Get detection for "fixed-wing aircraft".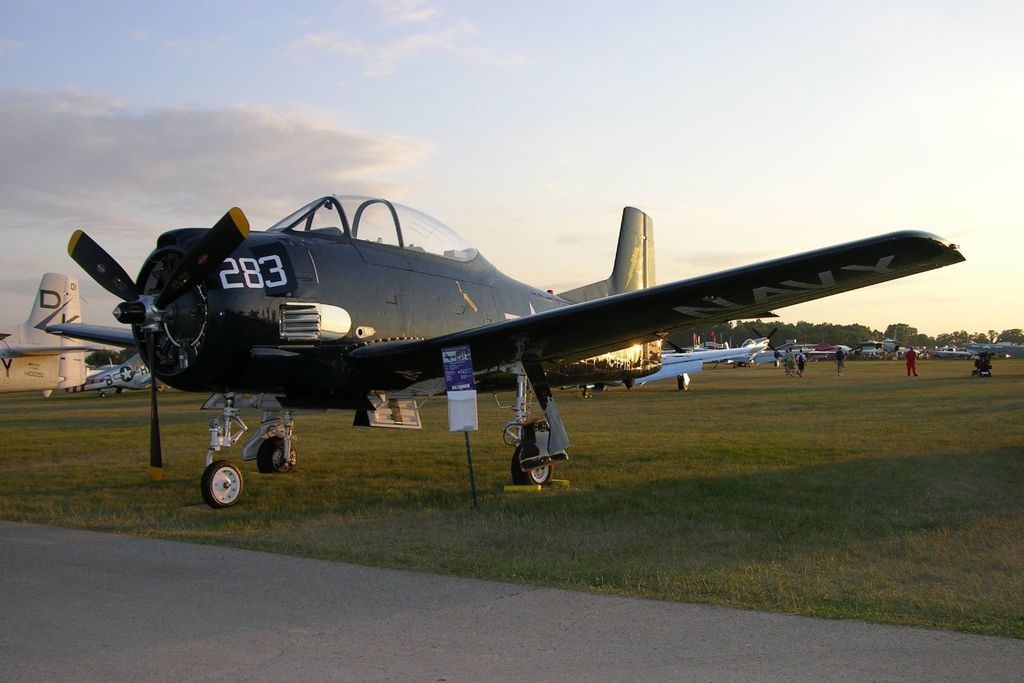
Detection: l=44, t=189, r=967, b=511.
